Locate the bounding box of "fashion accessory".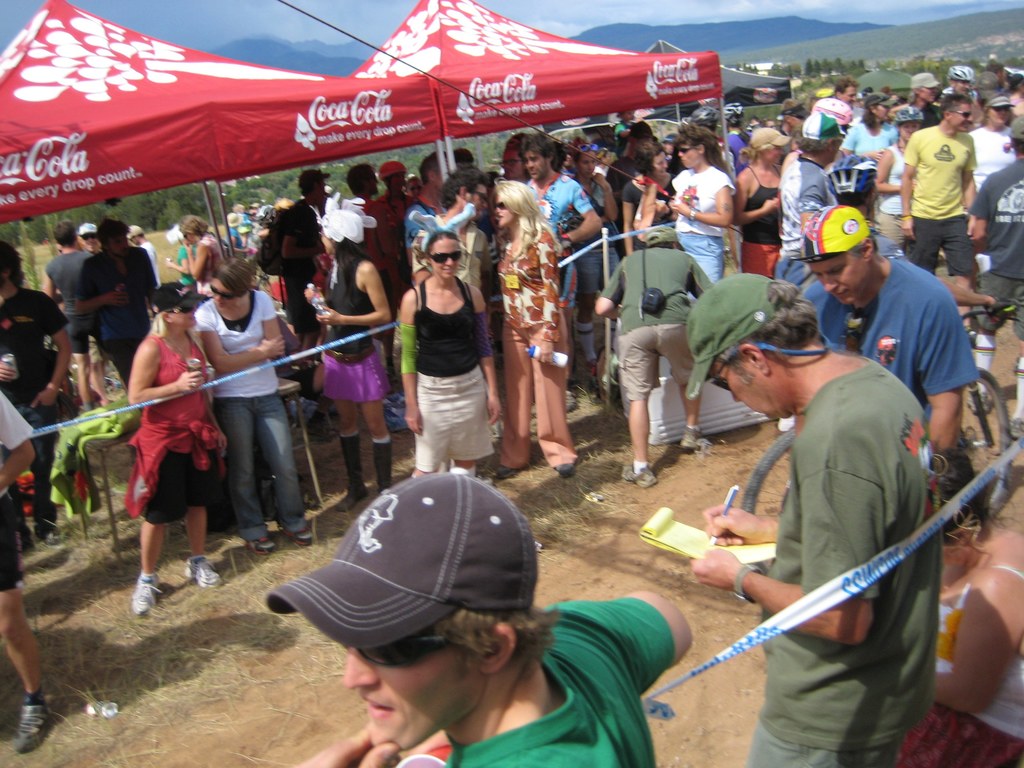
Bounding box: 132:575:159:614.
